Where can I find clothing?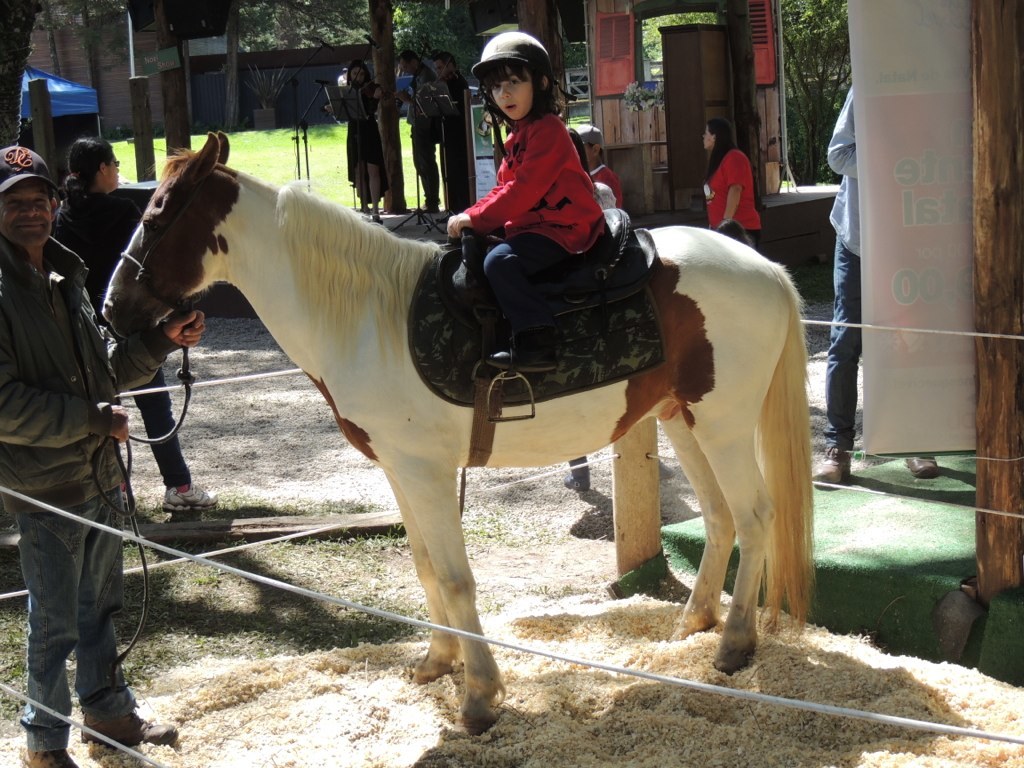
You can find it at {"x1": 335, "y1": 71, "x2": 350, "y2": 89}.
